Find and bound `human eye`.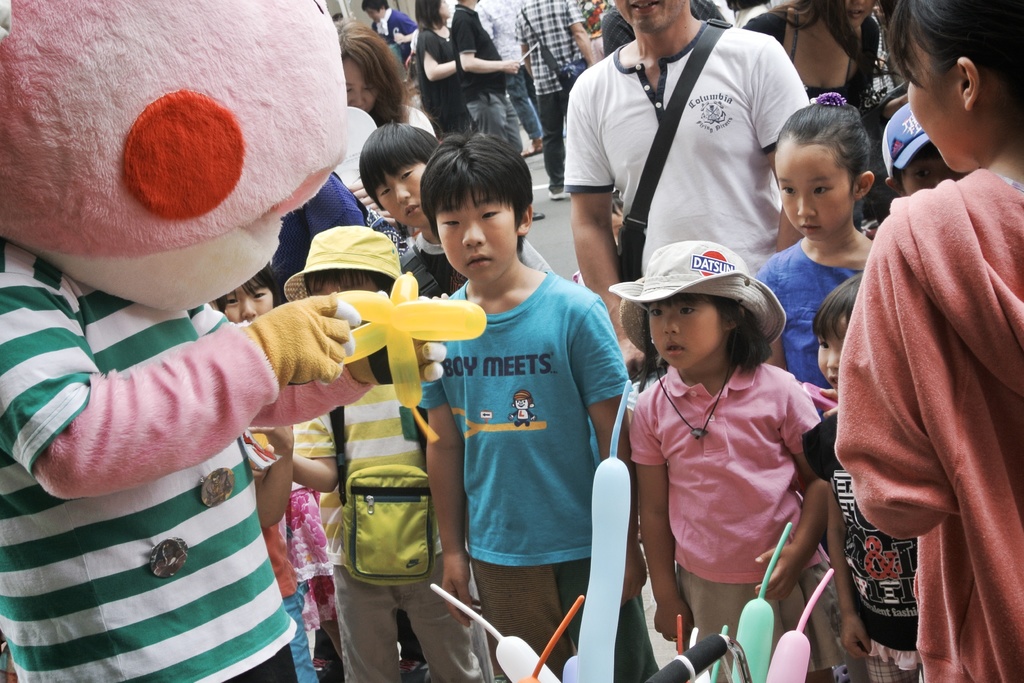
Bound: bbox=(478, 206, 503, 219).
